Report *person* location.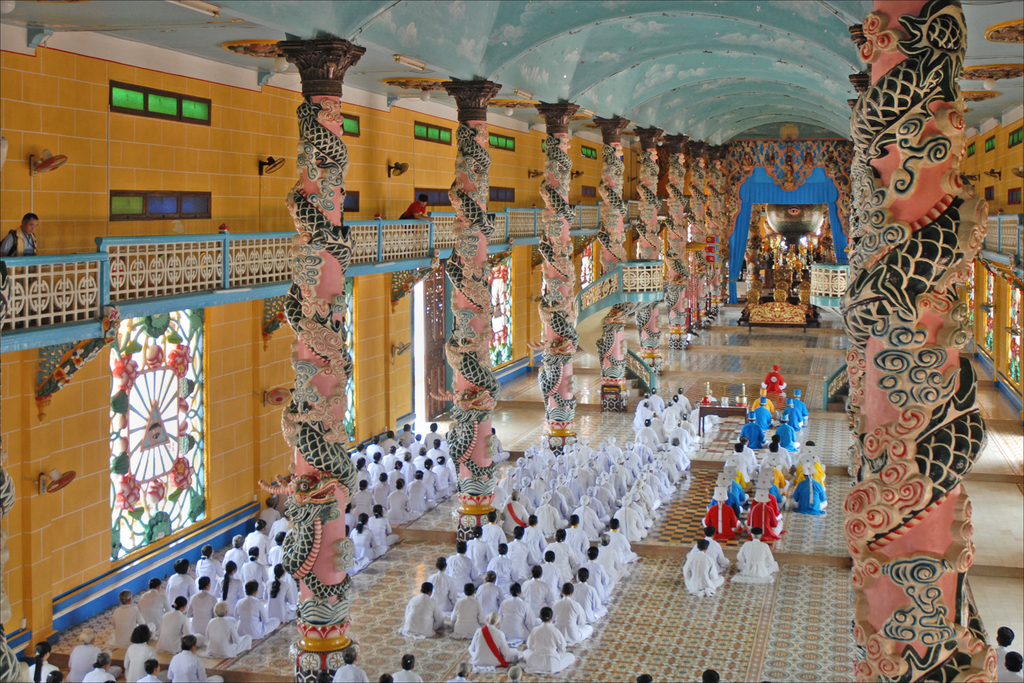
Report: region(366, 447, 386, 482).
